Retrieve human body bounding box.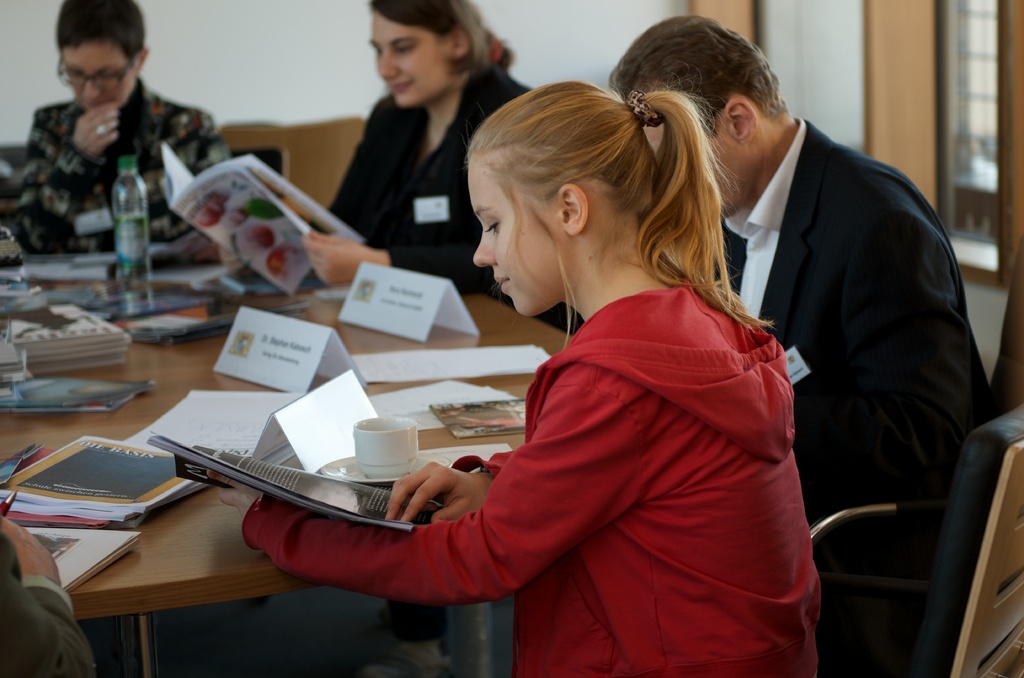
Bounding box: <box>290,0,581,336</box>.
